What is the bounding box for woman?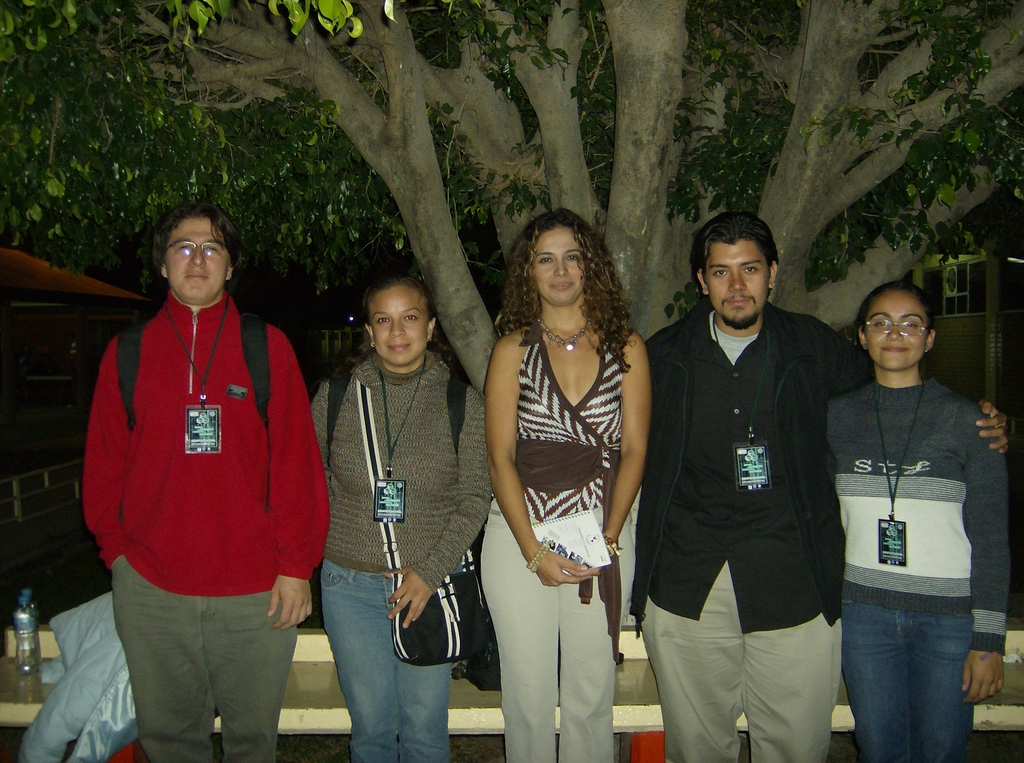
rect(824, 282, 1010, 762).
